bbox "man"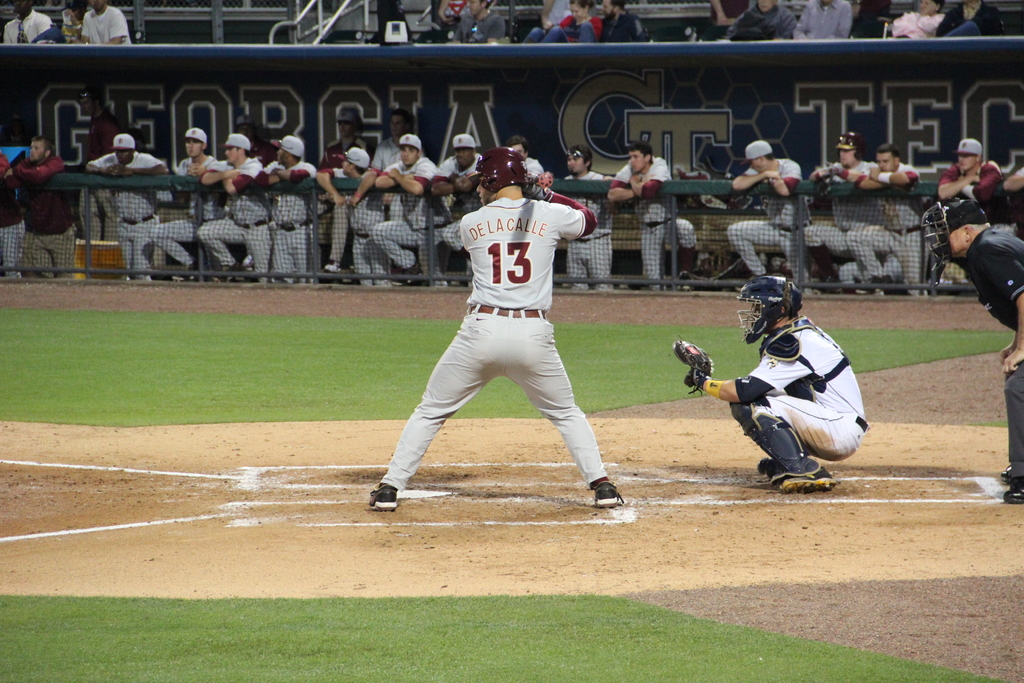
(left=430, top=135, right=477, bottom=282)
